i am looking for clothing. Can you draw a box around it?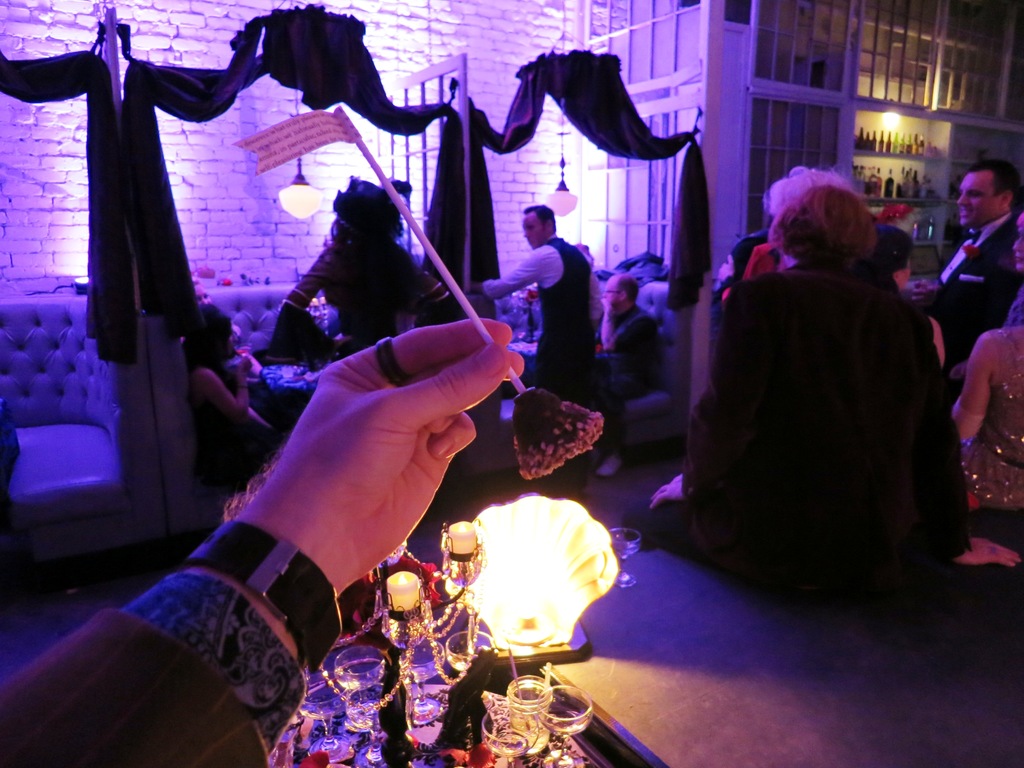
Sure, the bounding box is 925,205,1023,368.
